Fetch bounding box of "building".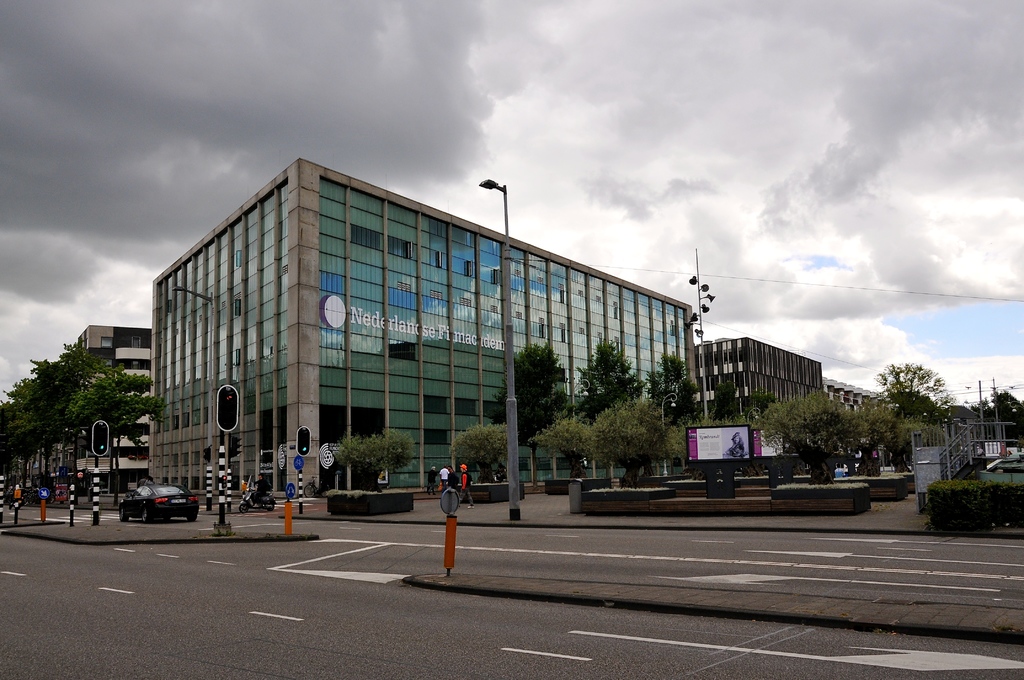
Bbox: 698, 339, 828, 417.
